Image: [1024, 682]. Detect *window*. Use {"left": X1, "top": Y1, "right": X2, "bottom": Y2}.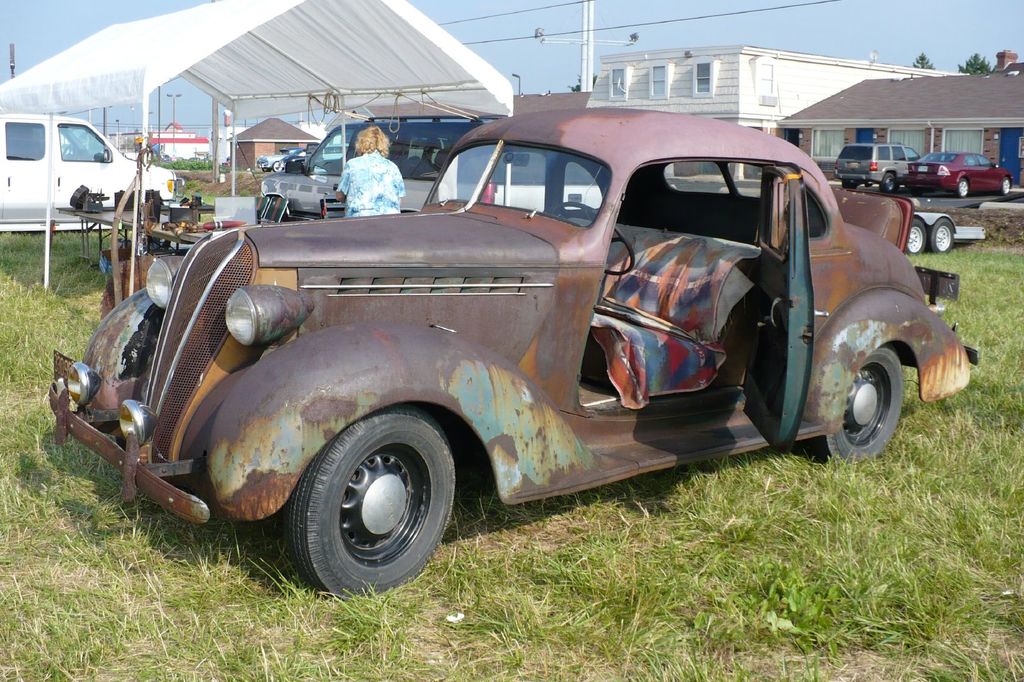
{"left": 609, "top": 61, "right": 636, "bottom": 102}.
